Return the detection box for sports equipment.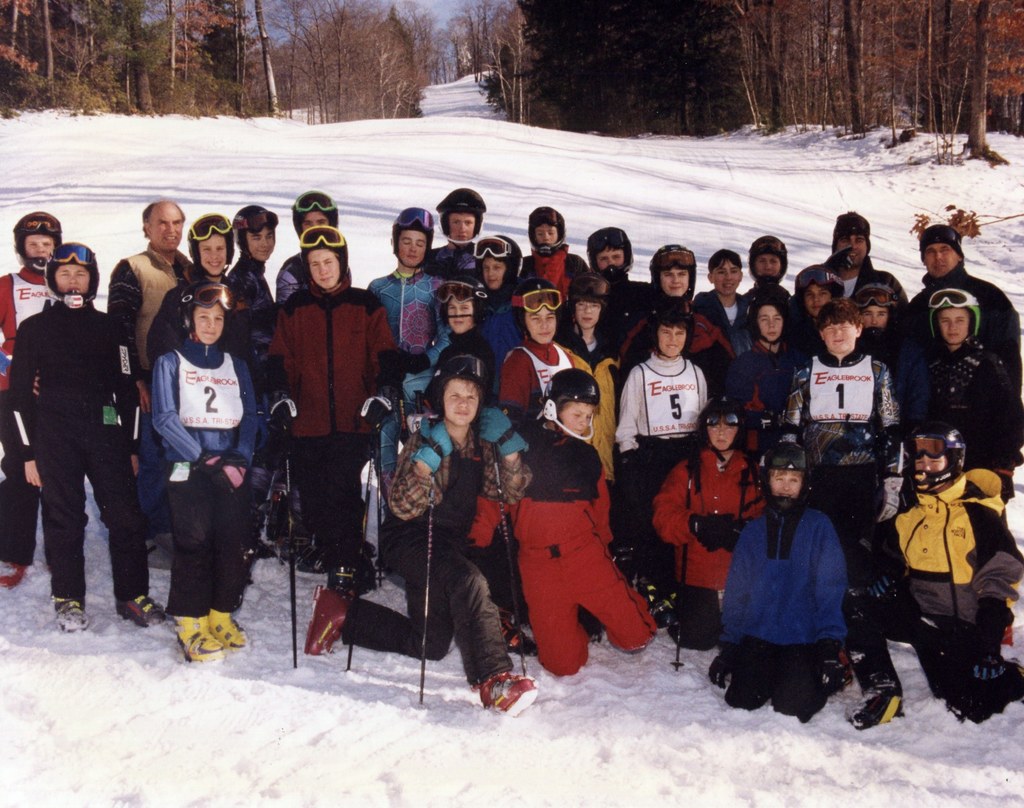
44/250/95/305.
